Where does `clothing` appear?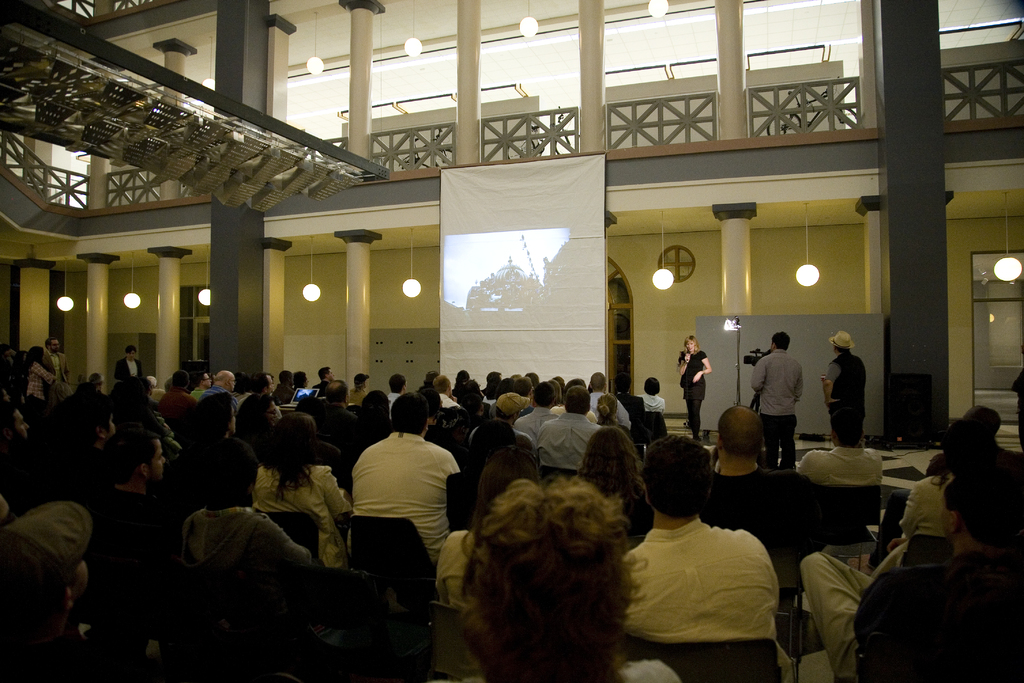
Appears at 756:342:802:469.
